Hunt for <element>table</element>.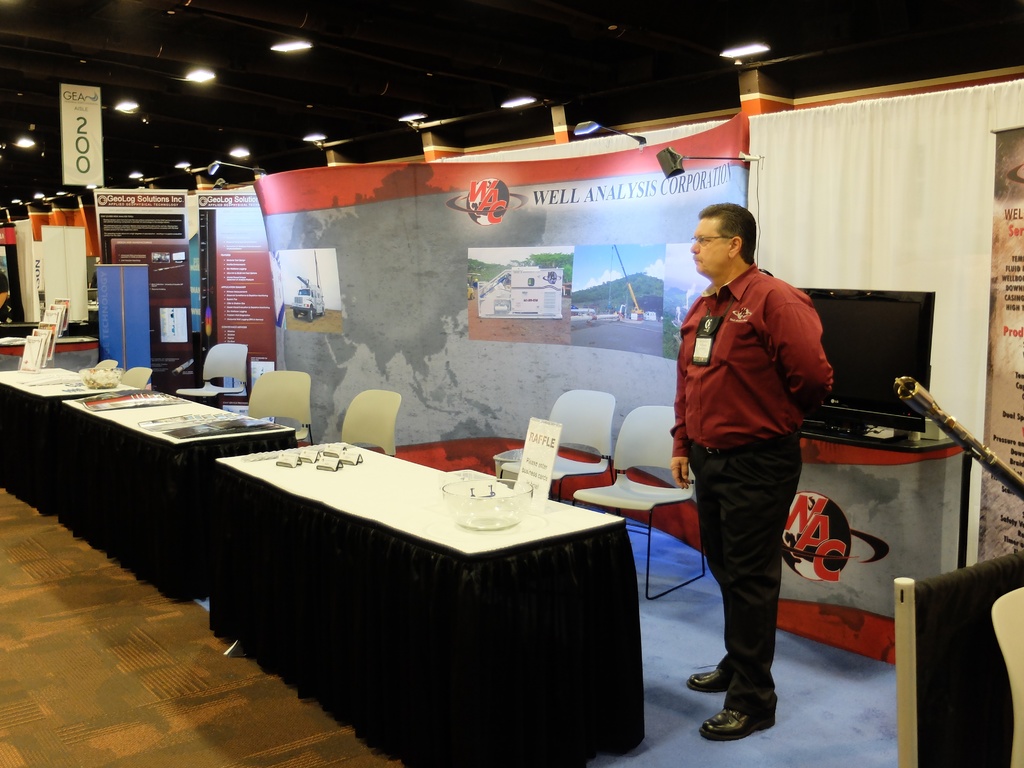
Hunted down at 217, 440, 643, 767.
